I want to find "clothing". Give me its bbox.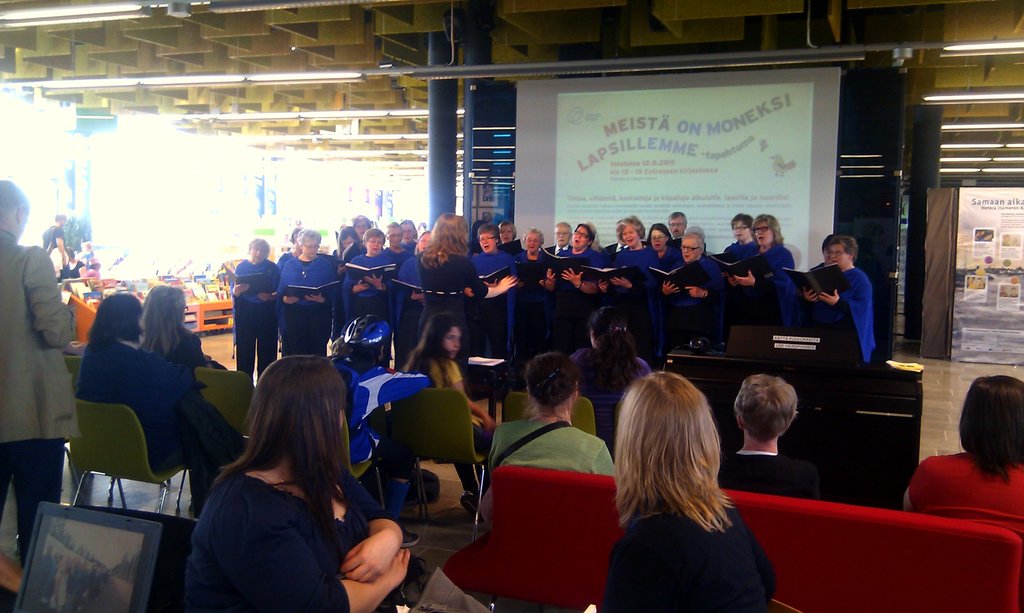
bbox=[419, 356, 489, 453].
